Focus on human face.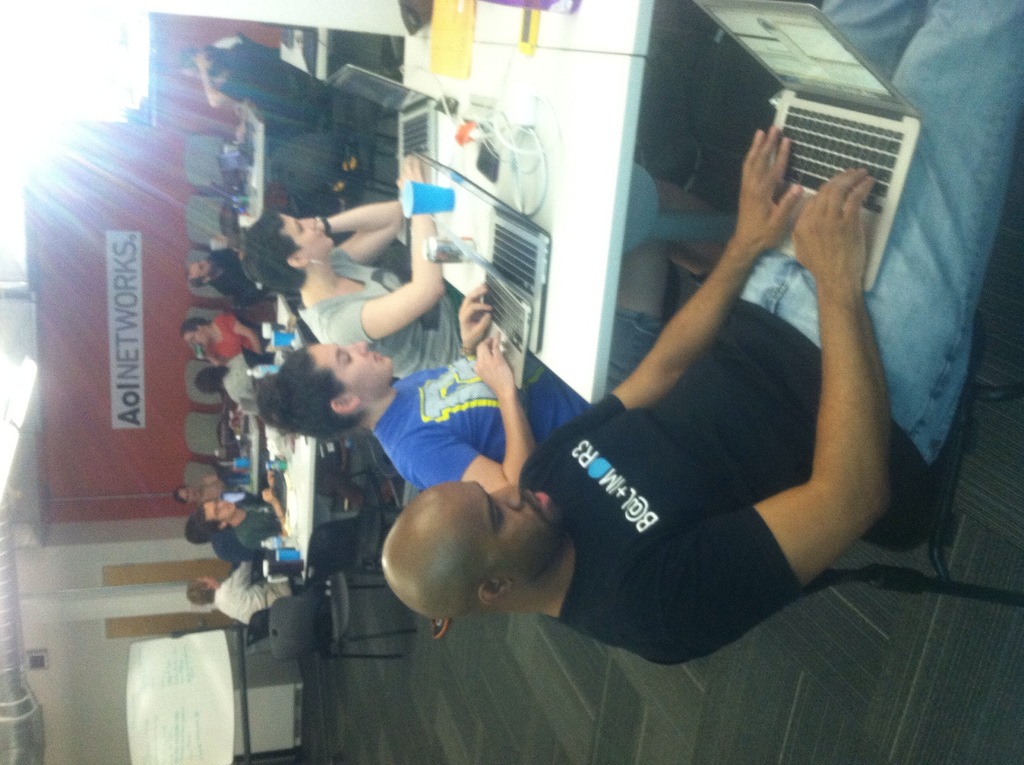
Focused at bbox=[460, 485, 564, 585].
